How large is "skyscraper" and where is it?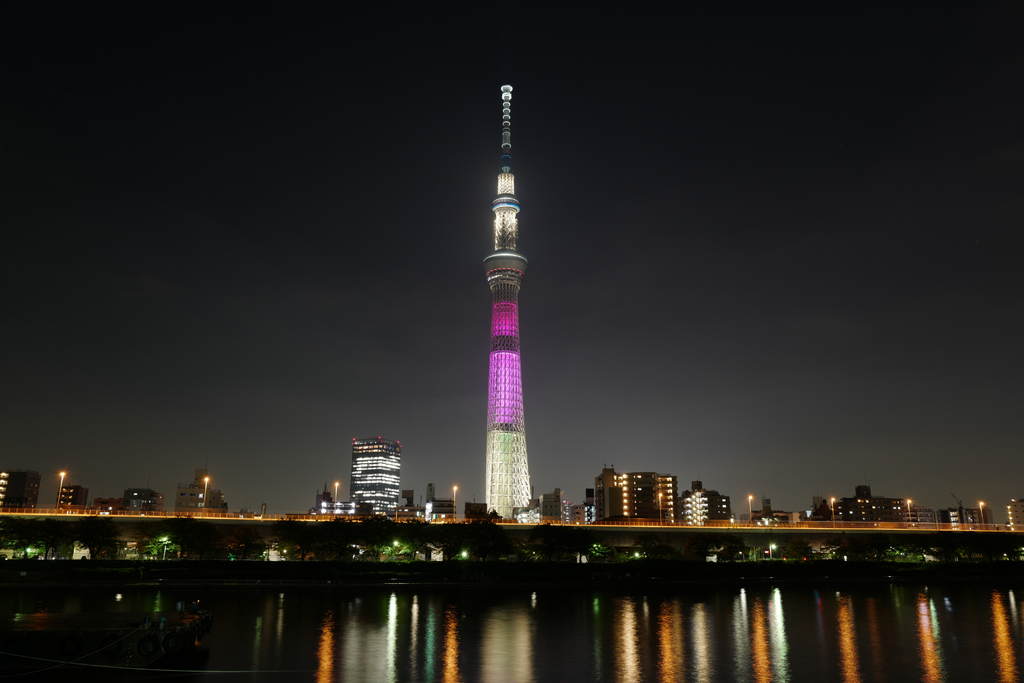
Bounding box: (344,432,399,520).
